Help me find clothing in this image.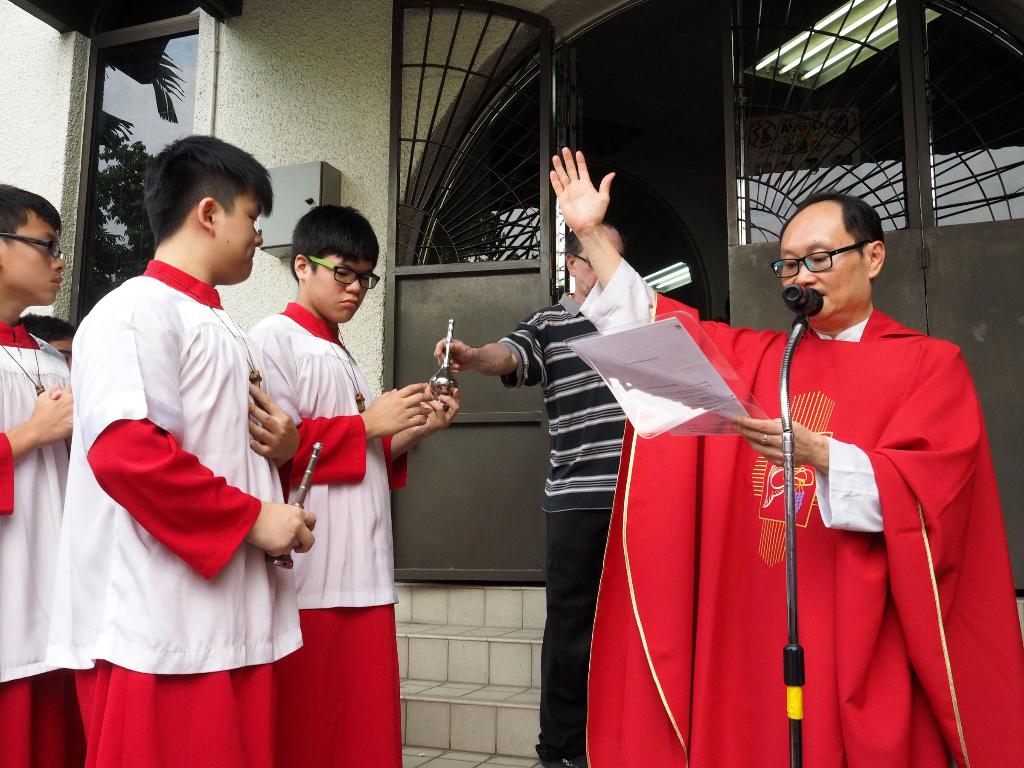
Found it: Rect(578, 253, 1023, 767).
